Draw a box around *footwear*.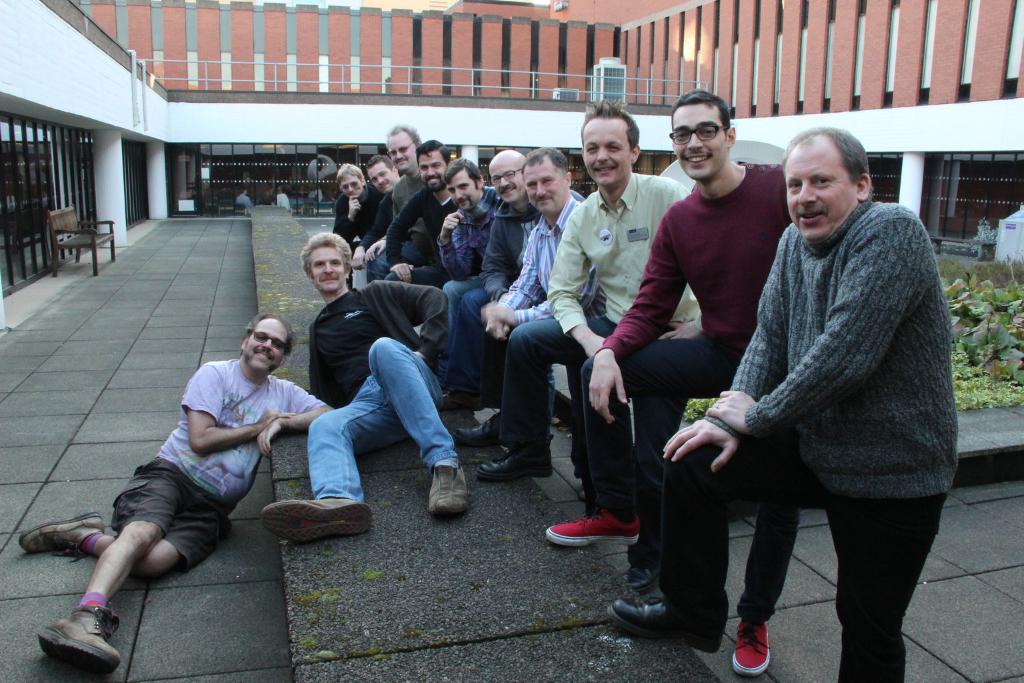
bbox(263, 493, 373, 541).
